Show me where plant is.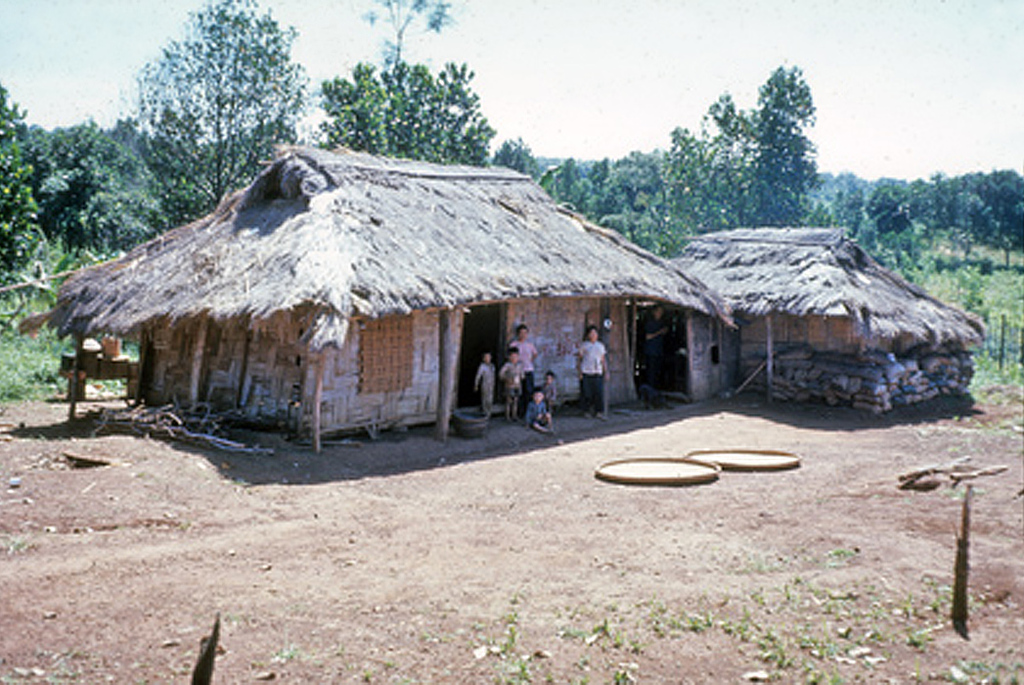
plant is at bbox(824, 544, 856, 562).
